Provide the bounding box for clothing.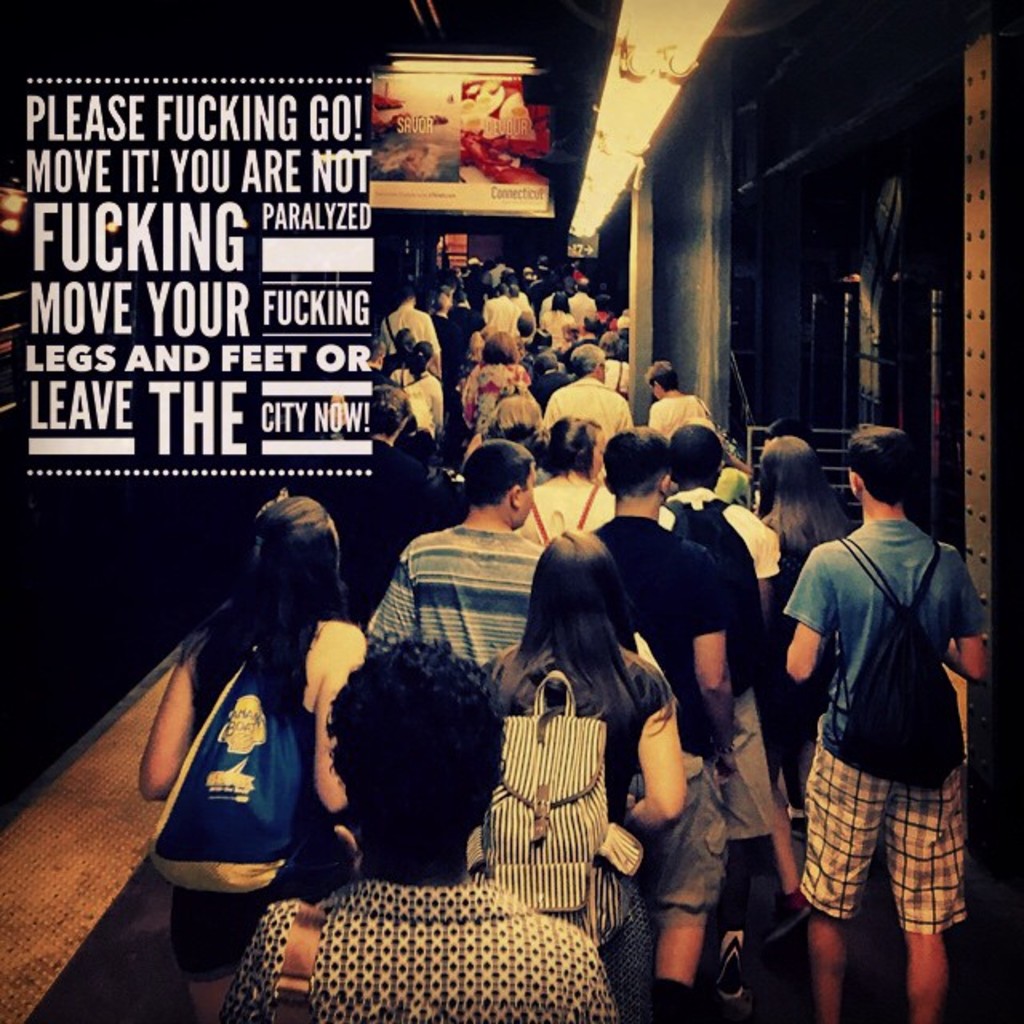
bbox(149, 613, 354, 986).
